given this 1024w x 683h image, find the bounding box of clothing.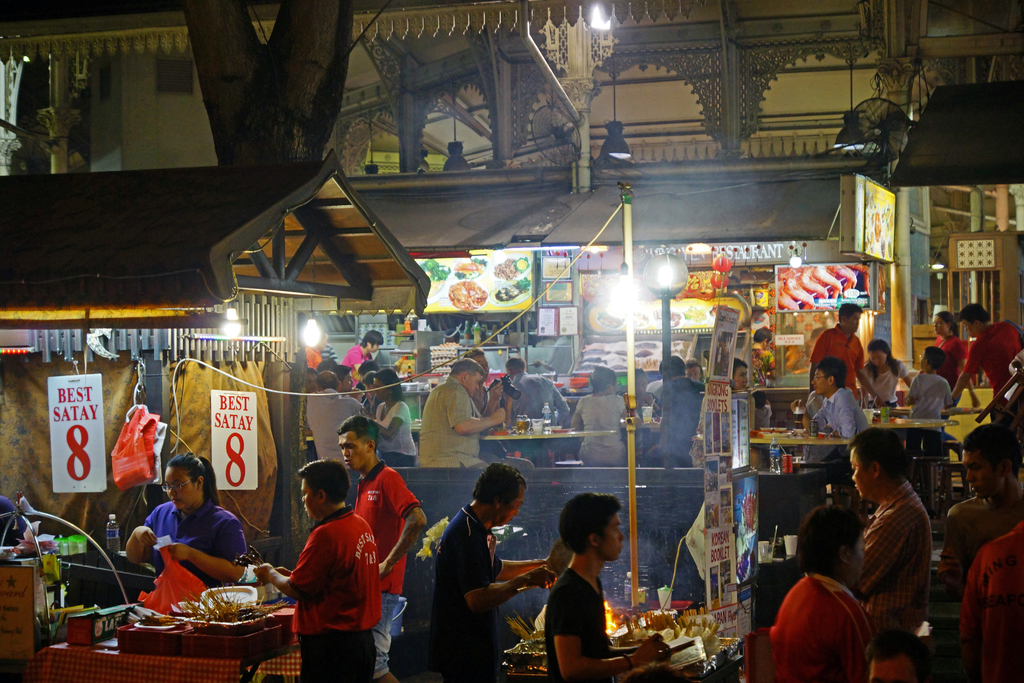
region(931, 330, 968, 393).
